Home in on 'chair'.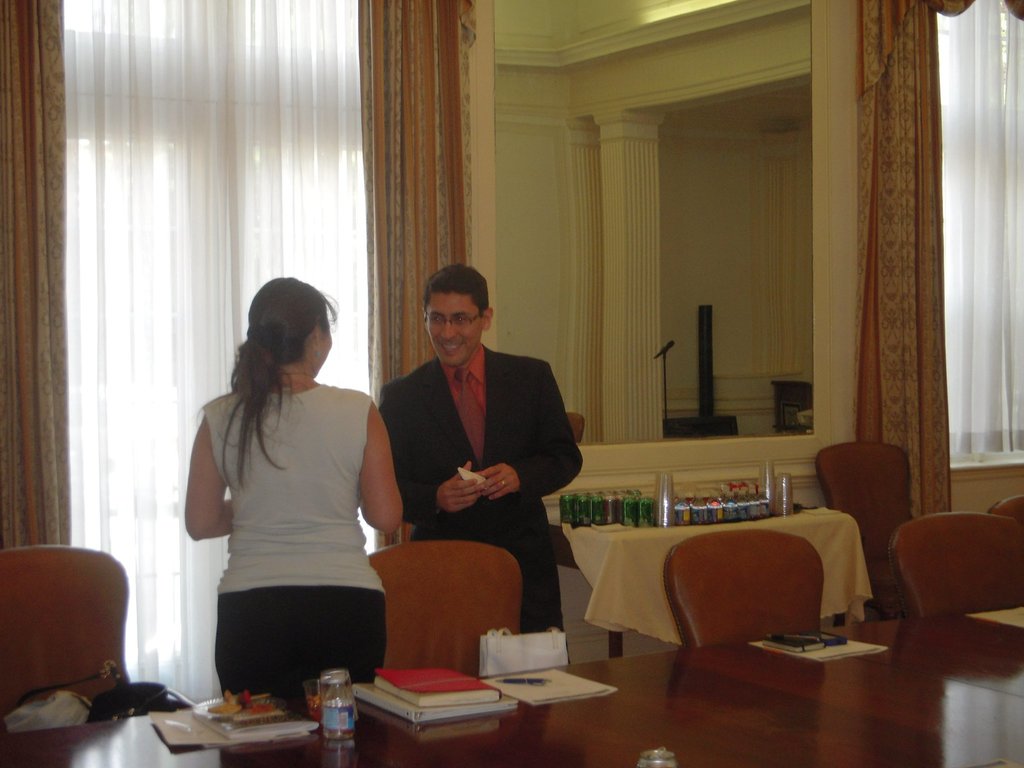
Homed in at l=652, t=505, r=861, b=675.
